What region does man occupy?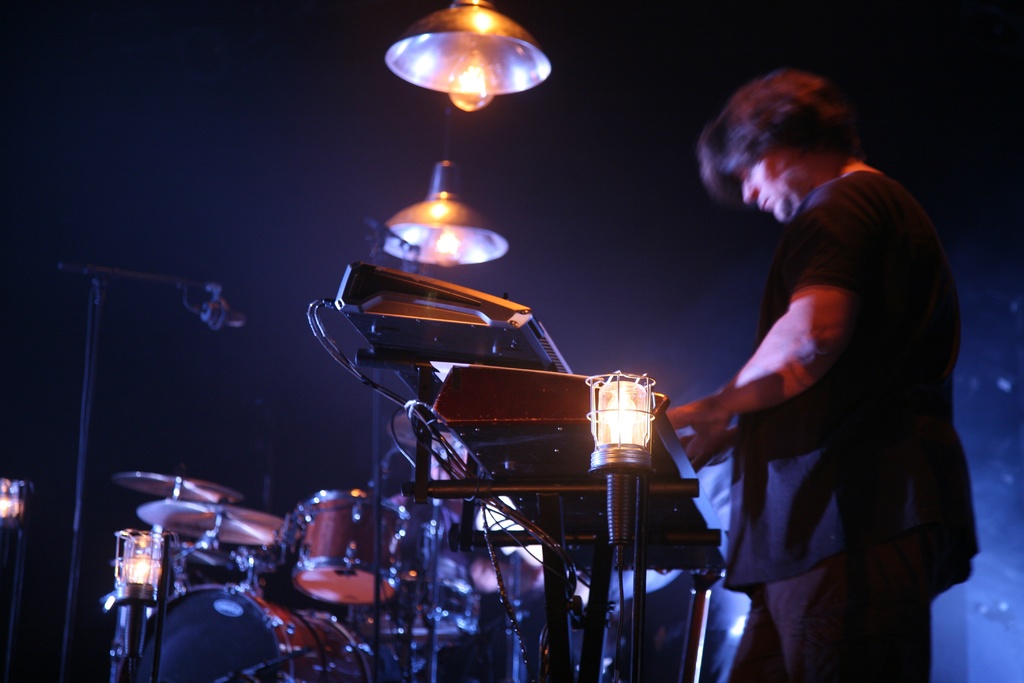
select_region(674, 59, 967, 672).
